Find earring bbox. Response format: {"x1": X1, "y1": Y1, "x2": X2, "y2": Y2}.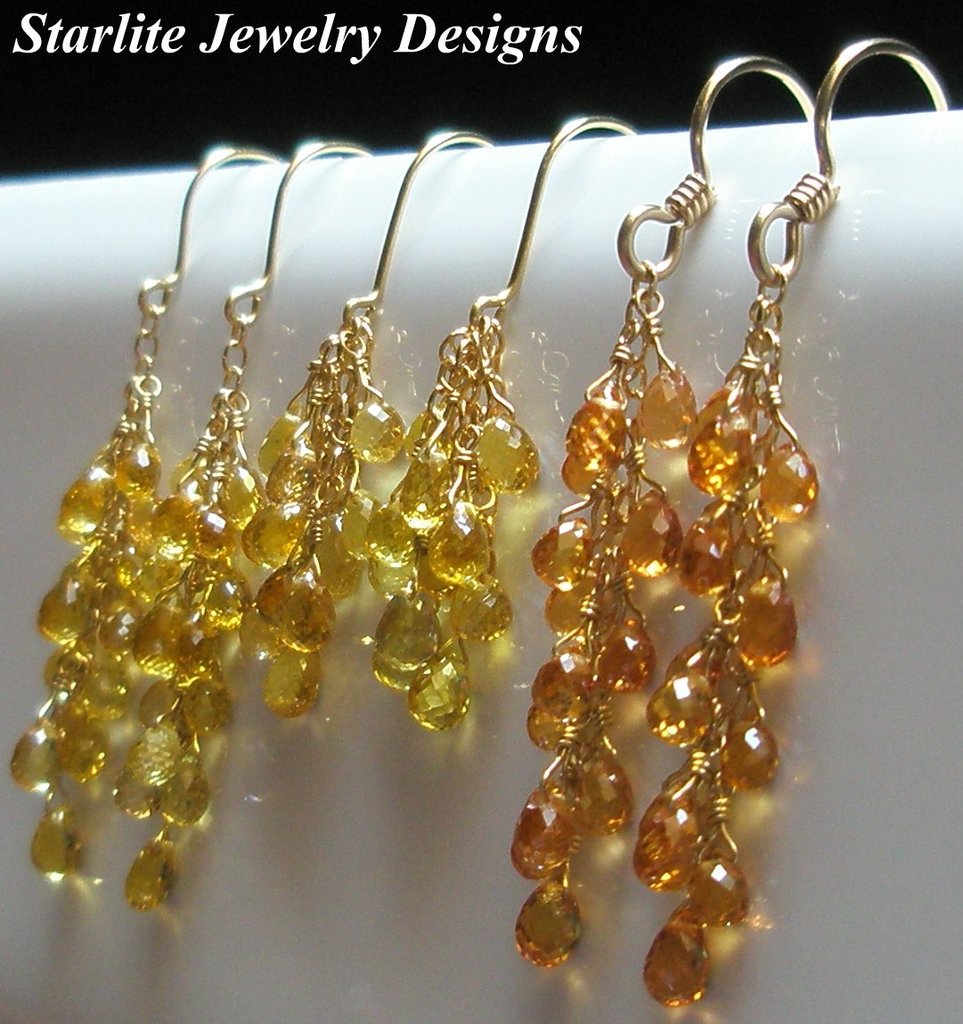
{"x1": 244, "y1": 123, "x2": 495, "y2": 718}.
